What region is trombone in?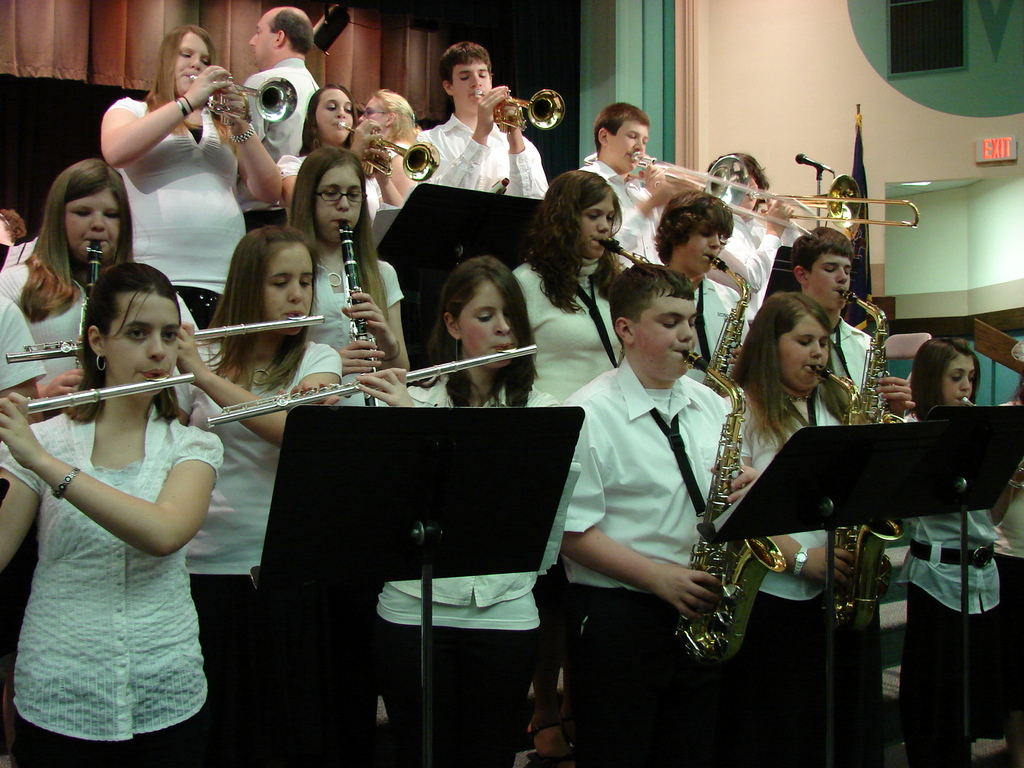
bbox=(583, 150, 821, 237).
